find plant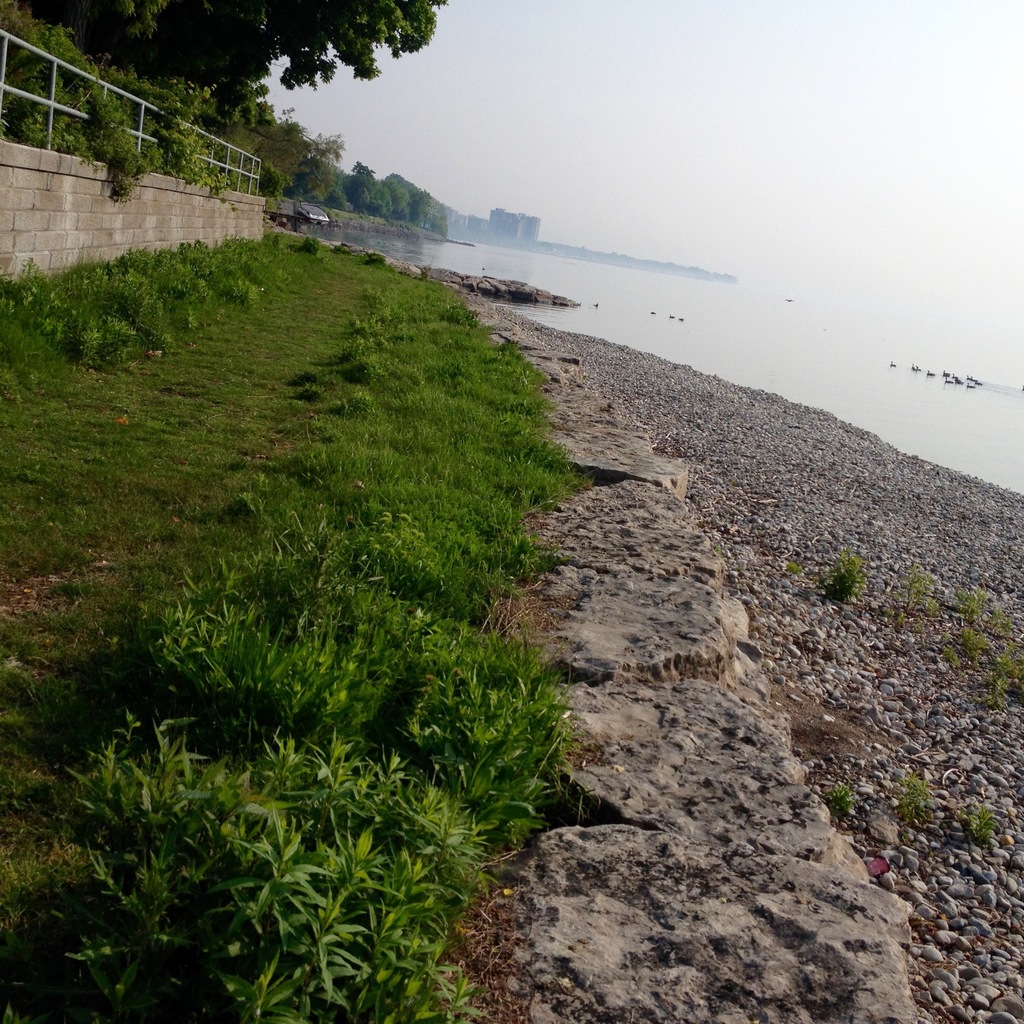
[954,628,1023,707]
